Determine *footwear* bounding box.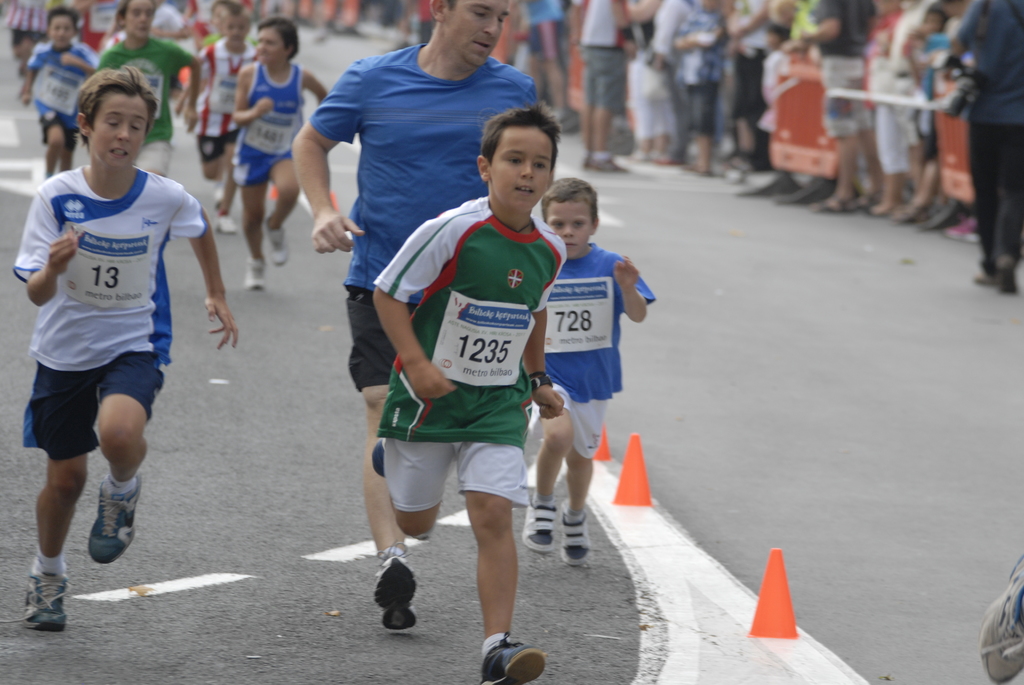
Determined: x1=214 y1=211 x2=239 y2=235.
